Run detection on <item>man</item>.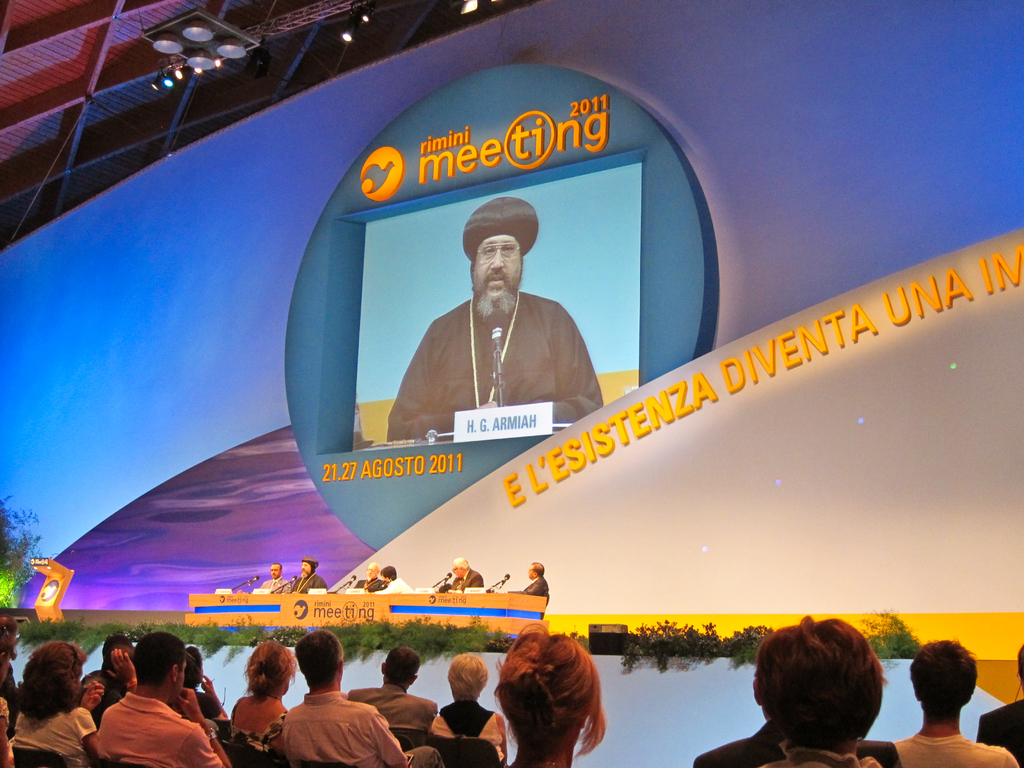
Result: <box>511,558,551,614</box>.
